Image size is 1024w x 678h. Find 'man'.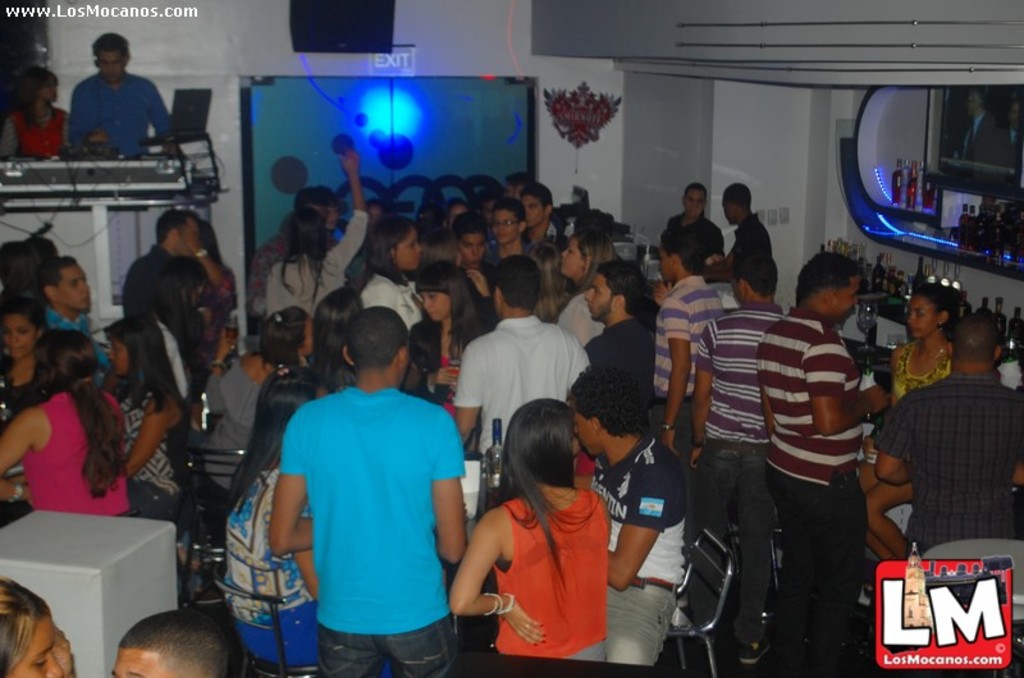
(x1=320, y1=196, x2=343, y2=228).
